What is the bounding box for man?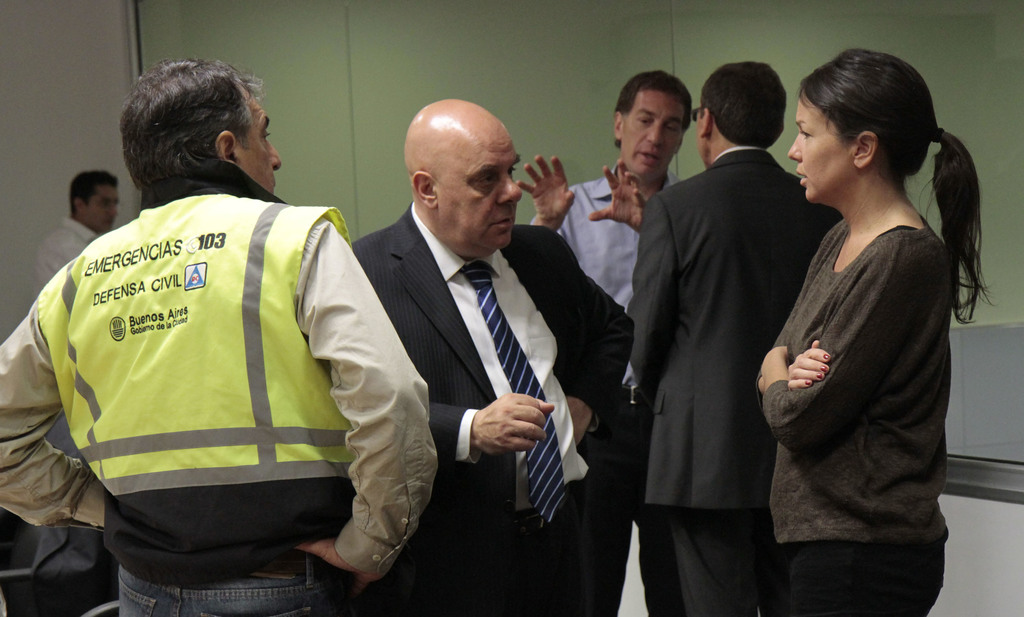
box=[349, 93, 639, 616].
